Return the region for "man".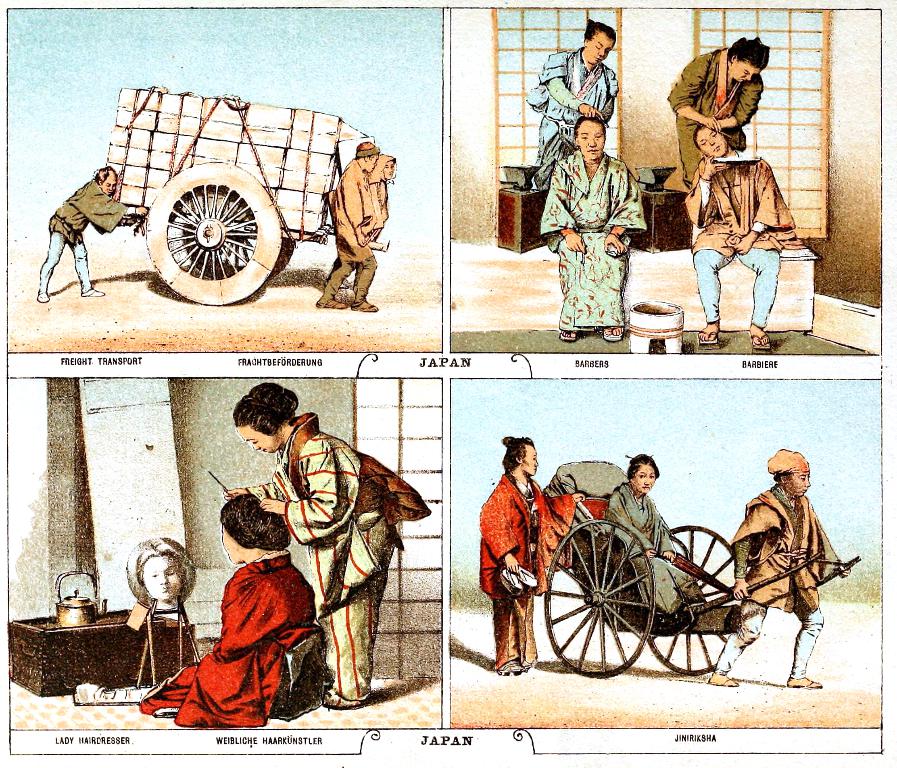
detection(725, 440, 843, 673).
